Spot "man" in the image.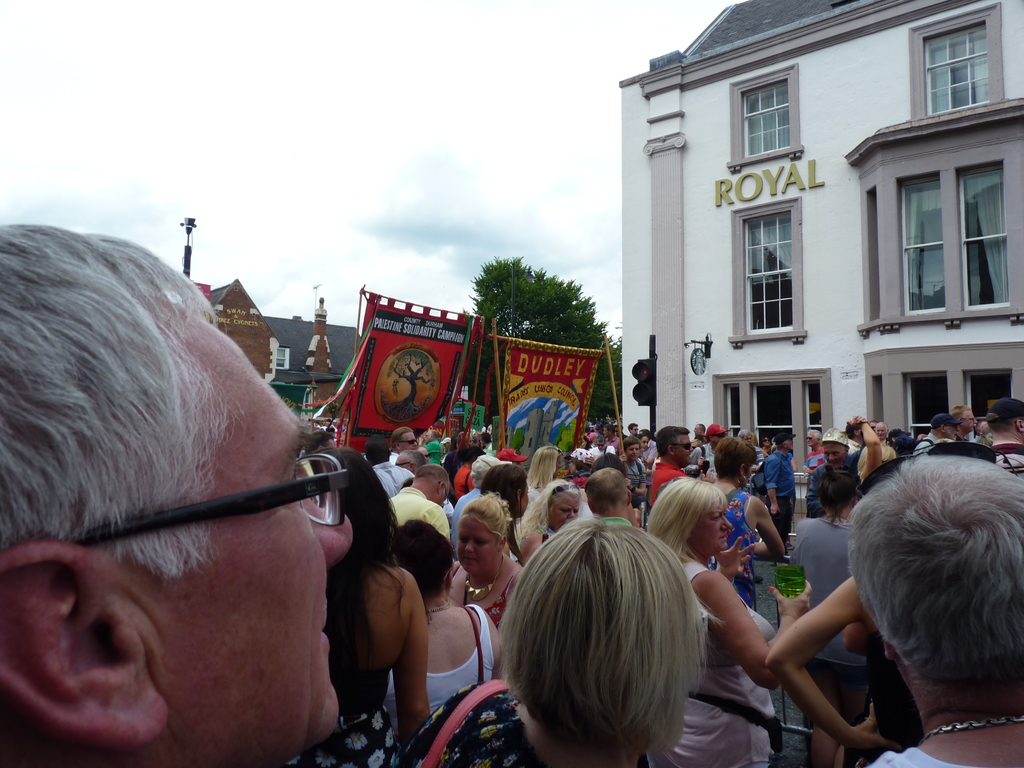
"man" found at (14,182,460,767).
